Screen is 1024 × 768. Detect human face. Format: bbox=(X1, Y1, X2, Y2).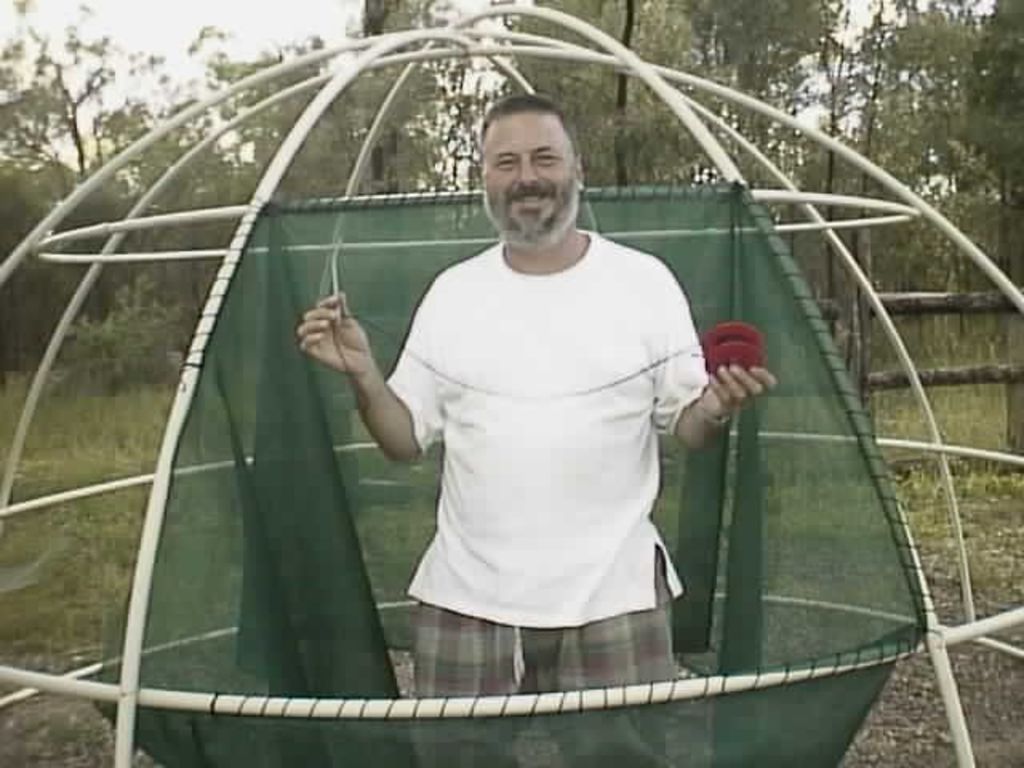
bbox=(482, 112, 581, 250).
